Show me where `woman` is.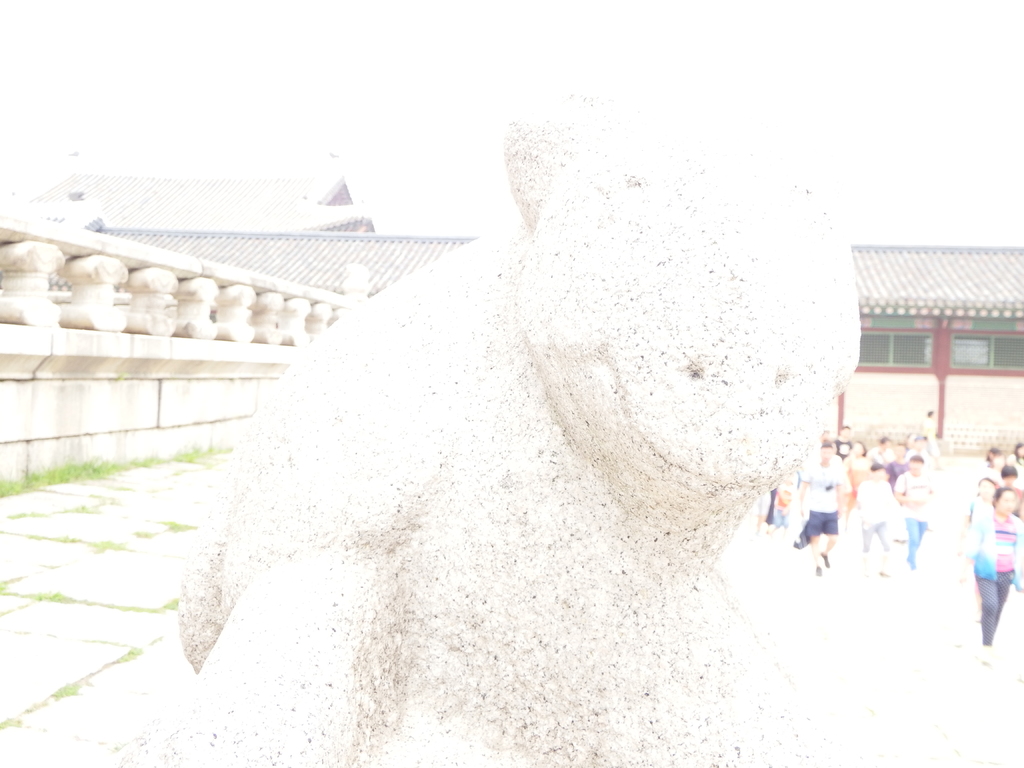
`woman` is at <box>840,440,869,536</box>.
